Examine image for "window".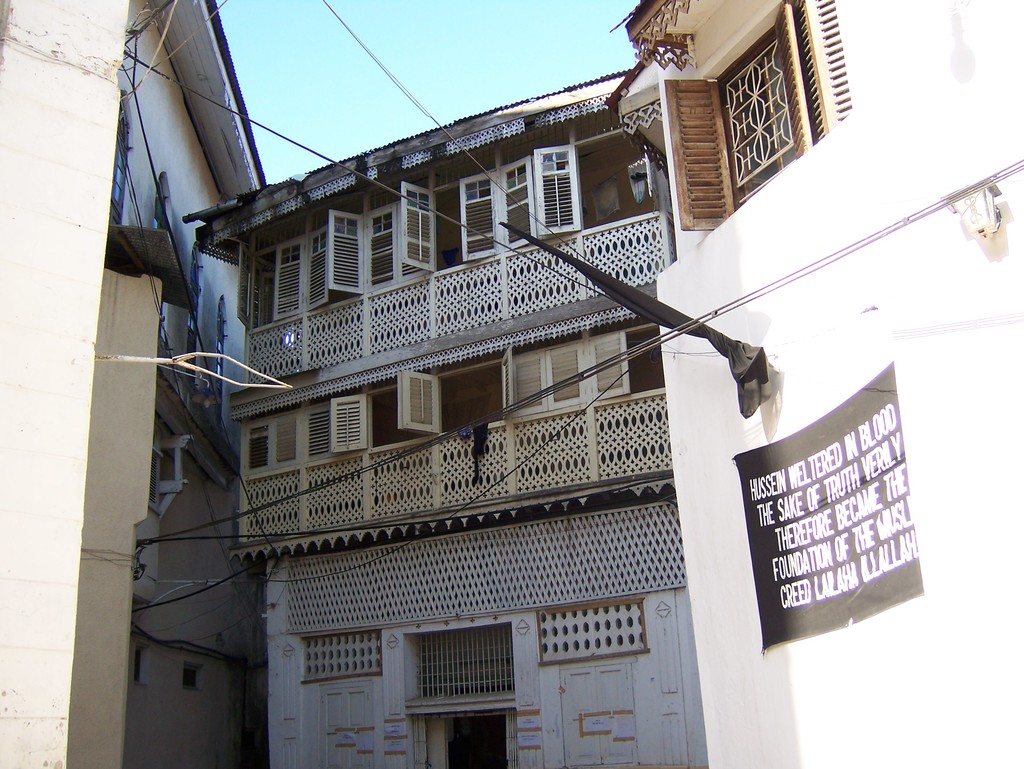
Examination result: bbox(504, 331, 636, 416).
